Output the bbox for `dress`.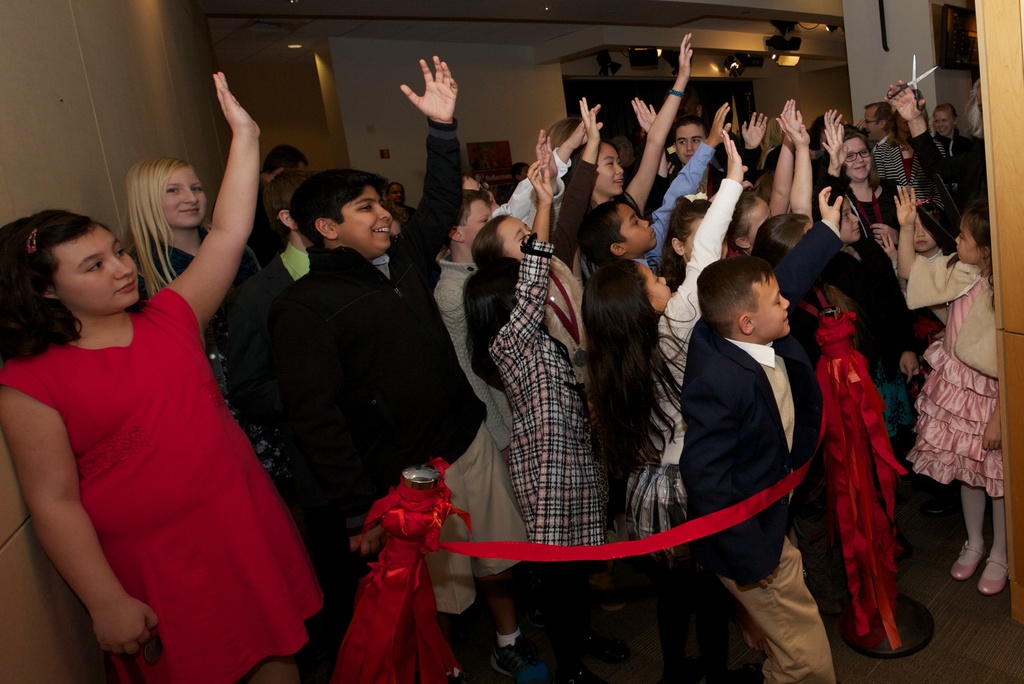
<bbox>902, 282, 1002, 499</bbox>.
